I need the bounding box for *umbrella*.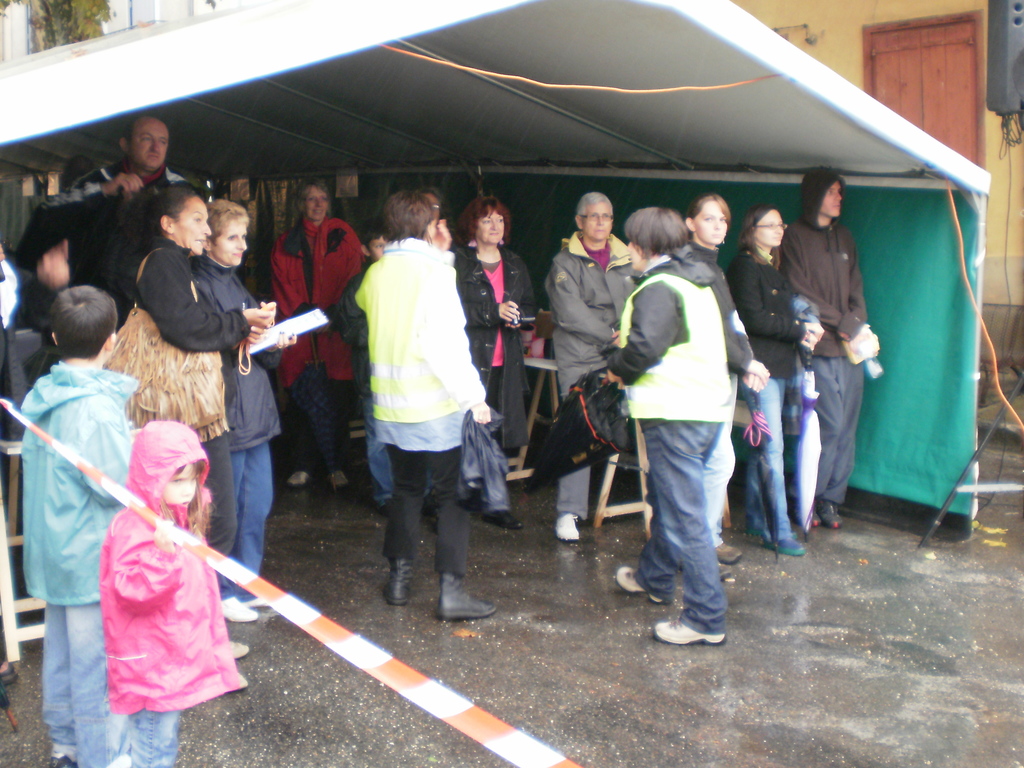
Here it is: 288,332,334,492.
